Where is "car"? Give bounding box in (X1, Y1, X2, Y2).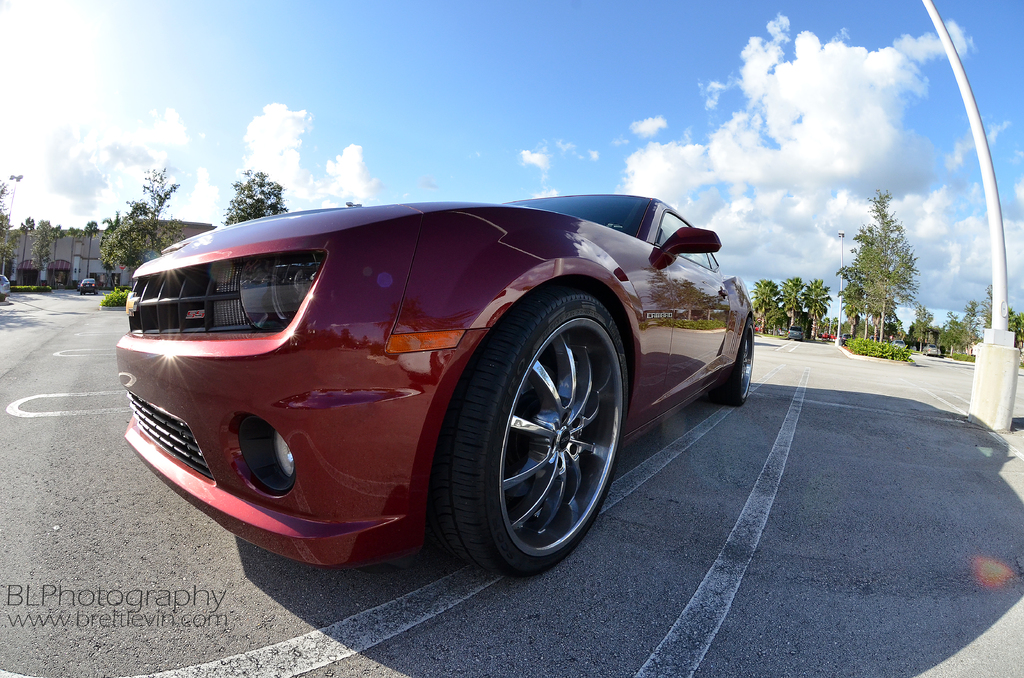
(79, 275, 99, 296).
